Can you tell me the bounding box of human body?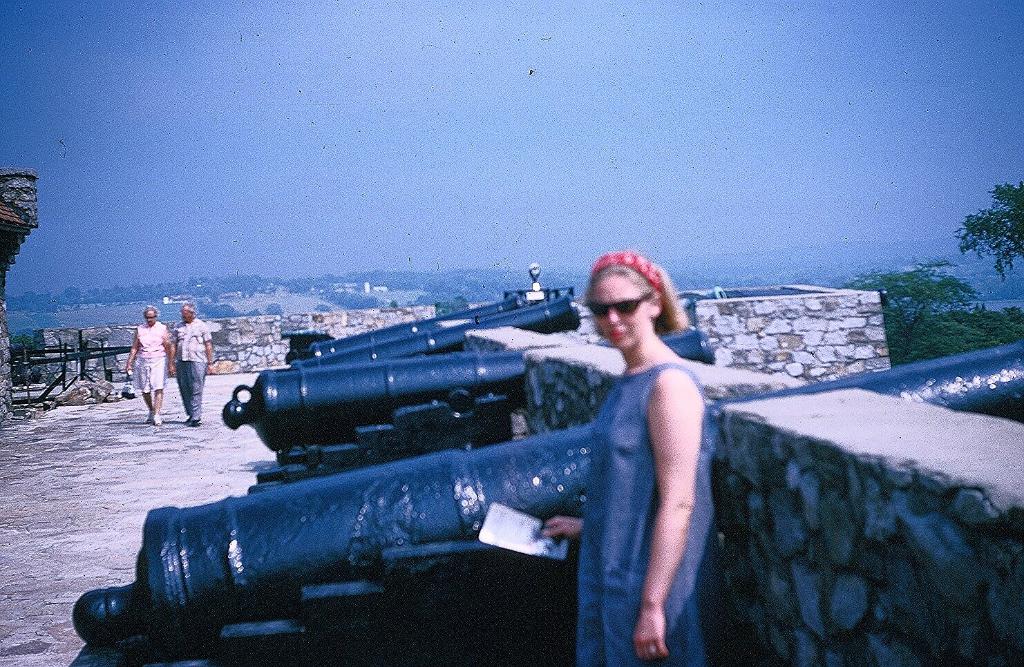
<bbox>571, 237, 750, 664</bbox>.
